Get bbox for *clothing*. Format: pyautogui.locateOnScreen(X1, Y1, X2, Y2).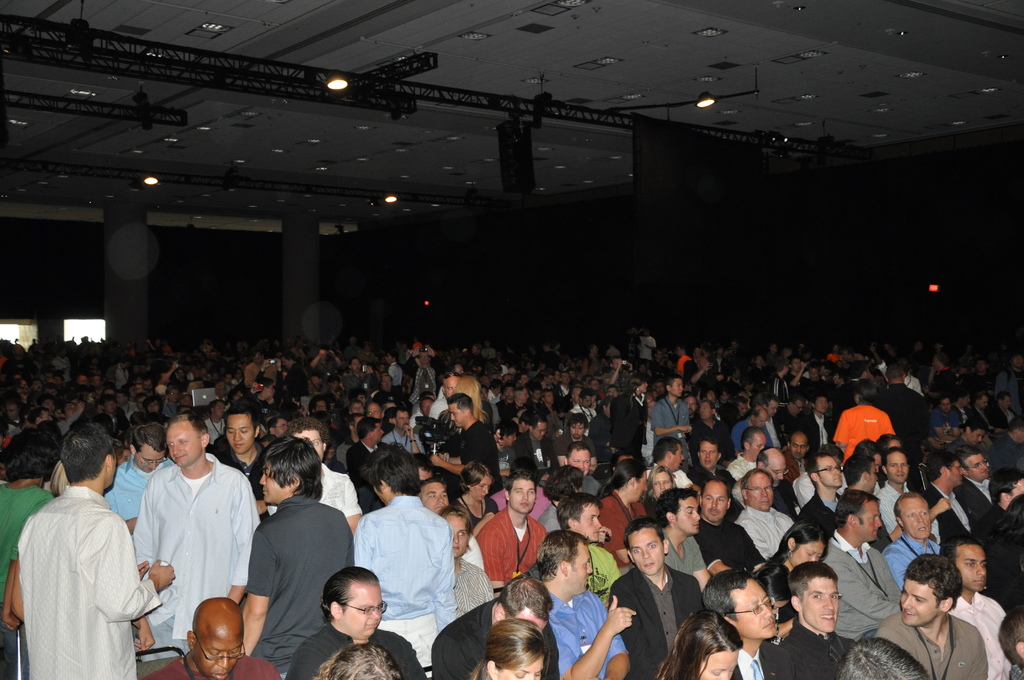
pyautogui.locateOnScreen(582, 474, 602, 495).
